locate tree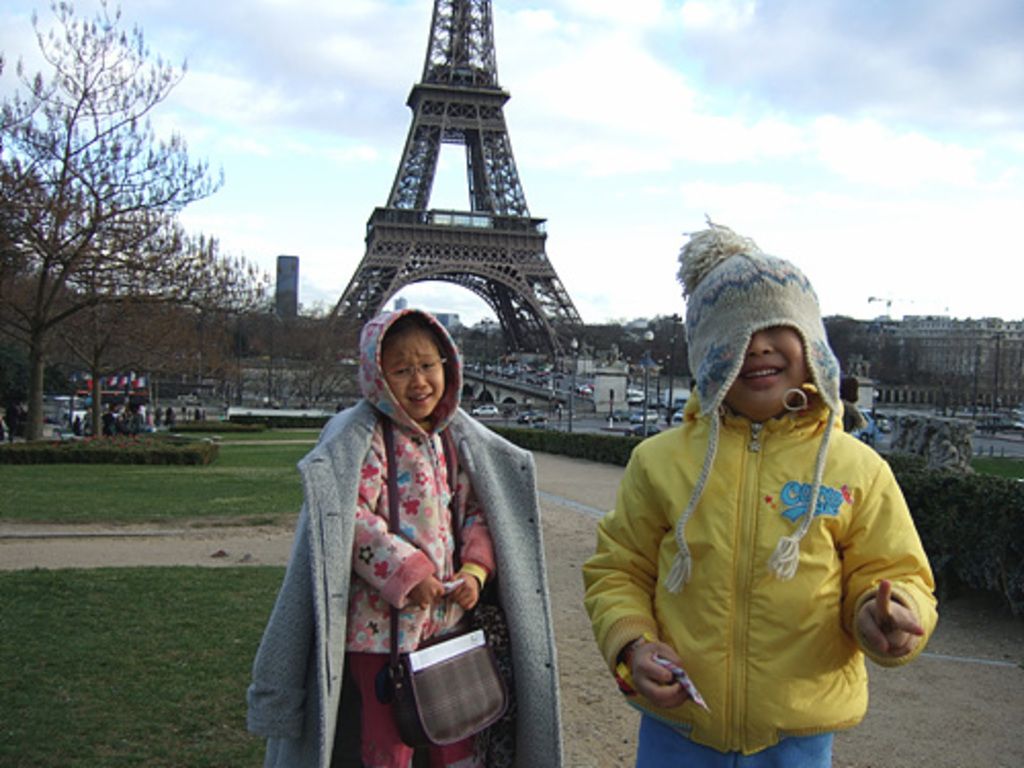
x1=635 y1=319 x2=692 y2=383
